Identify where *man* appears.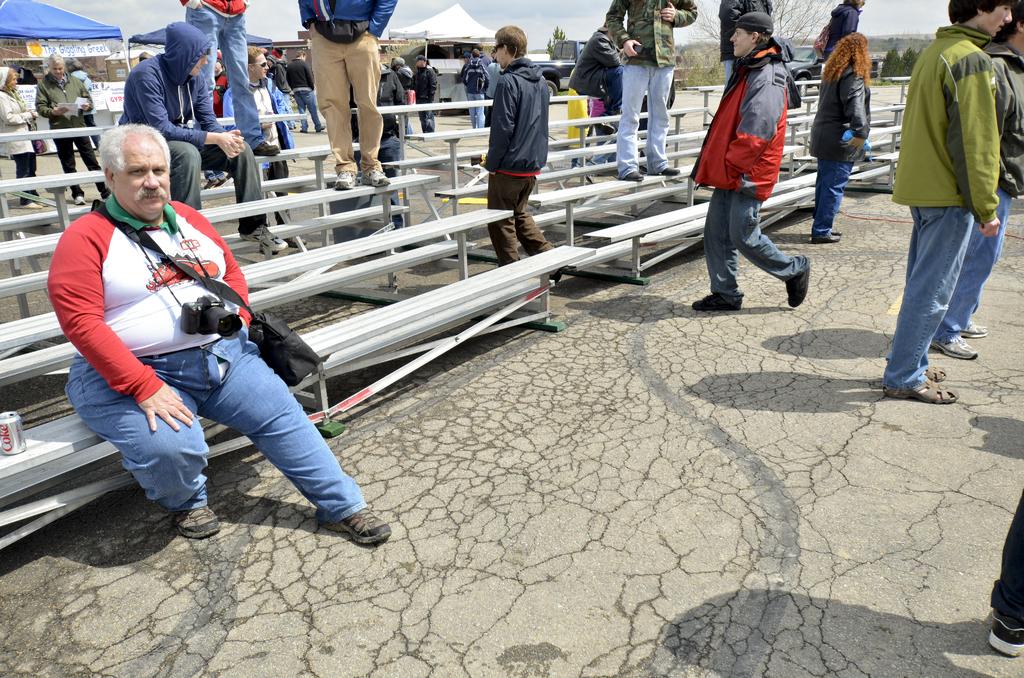
Appears at {"left": 987, "top": 491, "right": 1023, "bottom": 657}.
